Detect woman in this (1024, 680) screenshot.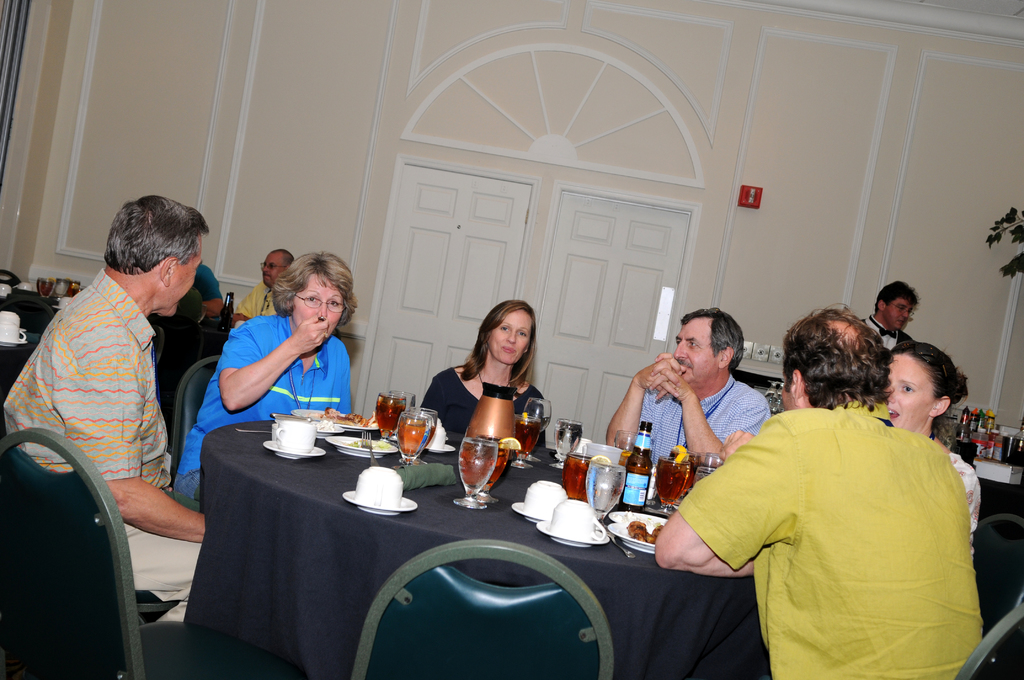
Detection: select_region(181, 249, 353, 503).
